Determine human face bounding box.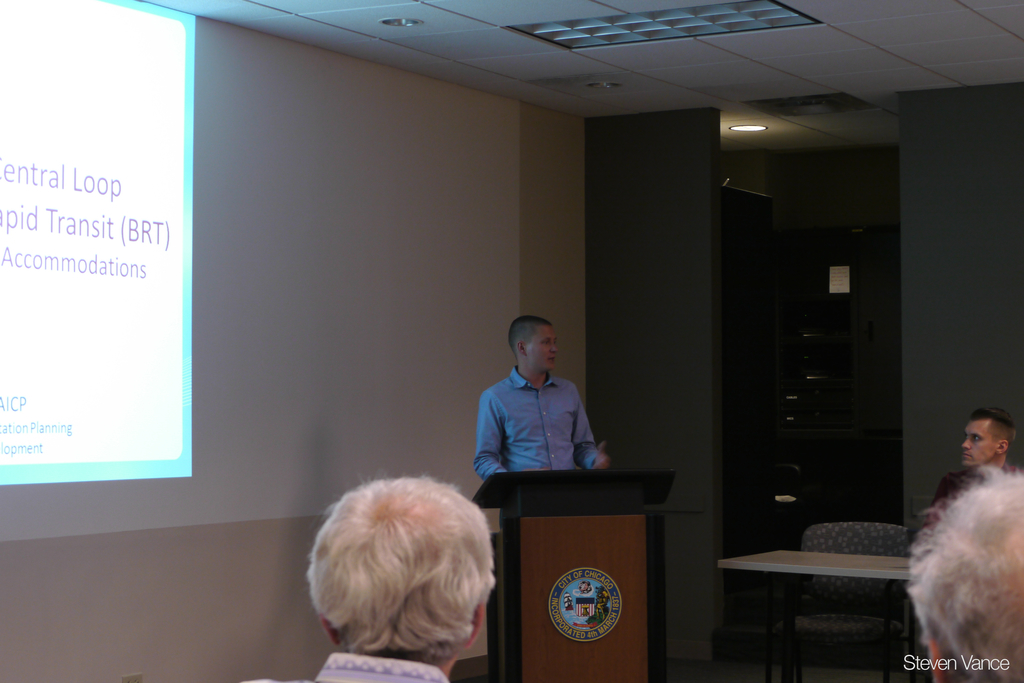
Determined: (528,324,558,370).
